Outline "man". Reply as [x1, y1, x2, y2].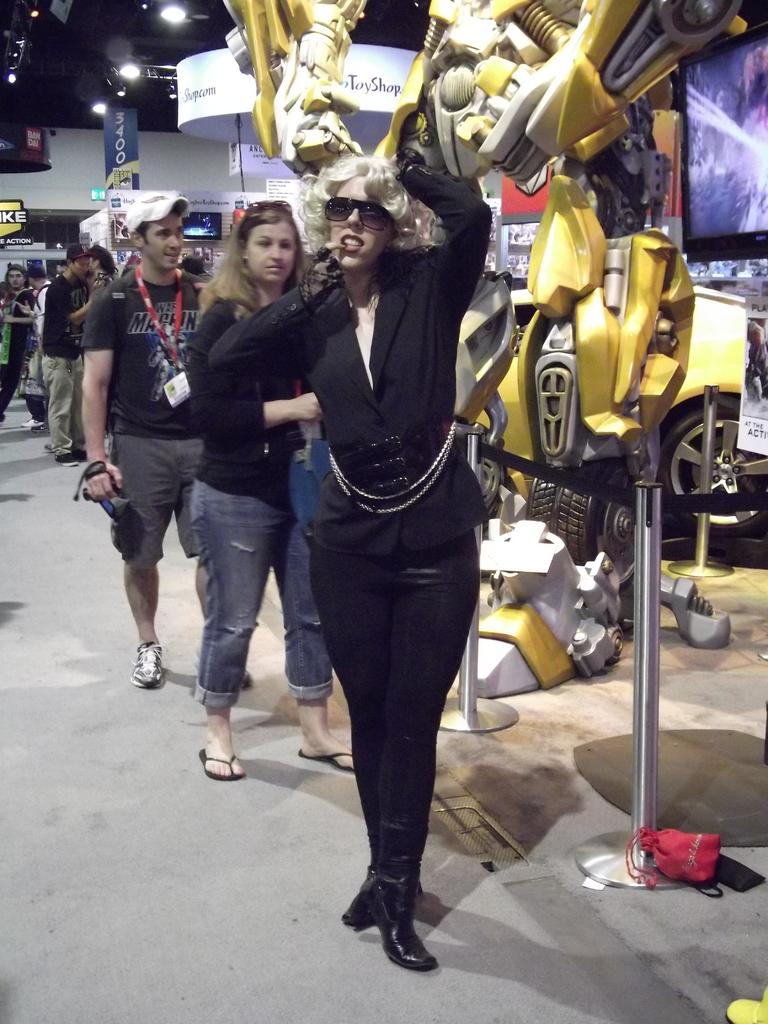
[0, 264, 34, 296].
